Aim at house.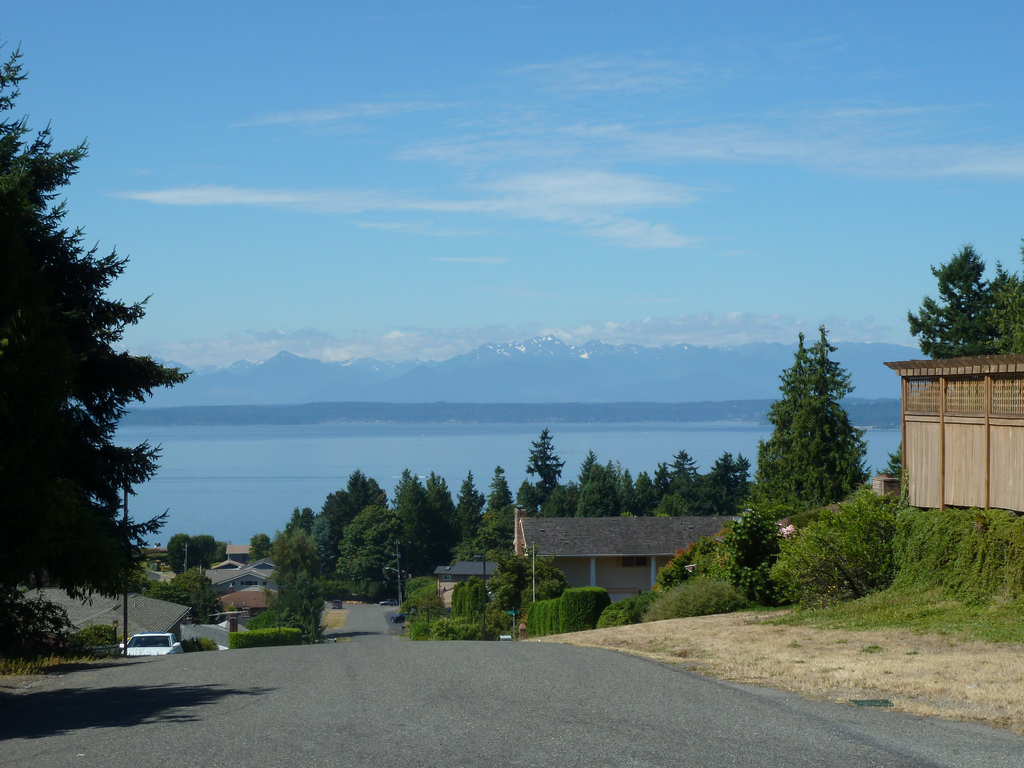
Aimed at (435, 560, 495, 612).
